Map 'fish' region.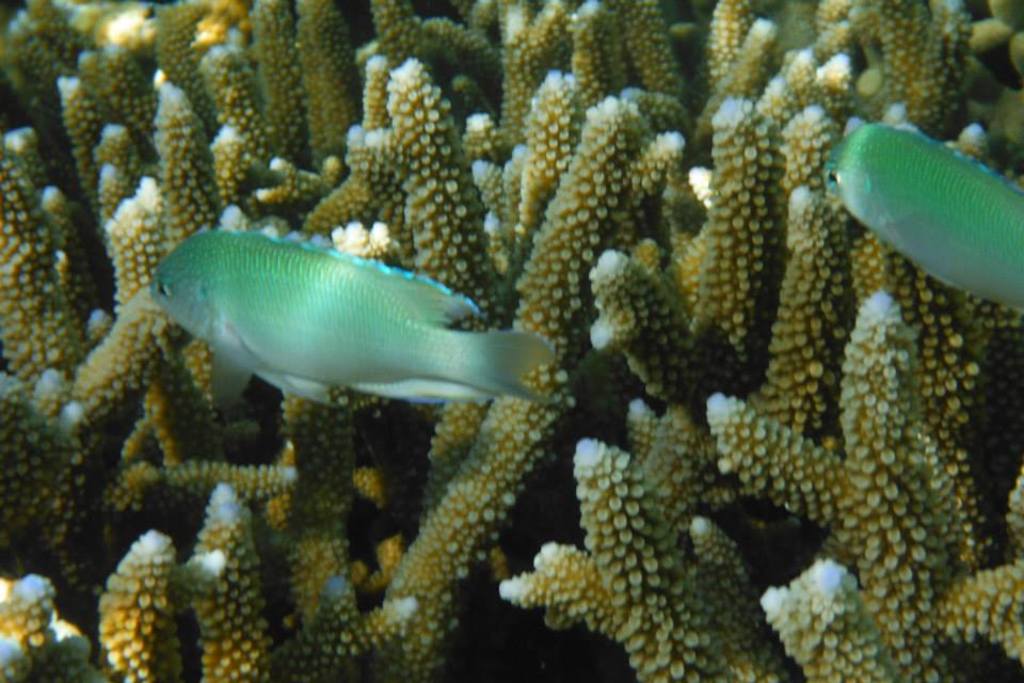
Mapped to x1=160 y1=204 x2=576 y2=438.
